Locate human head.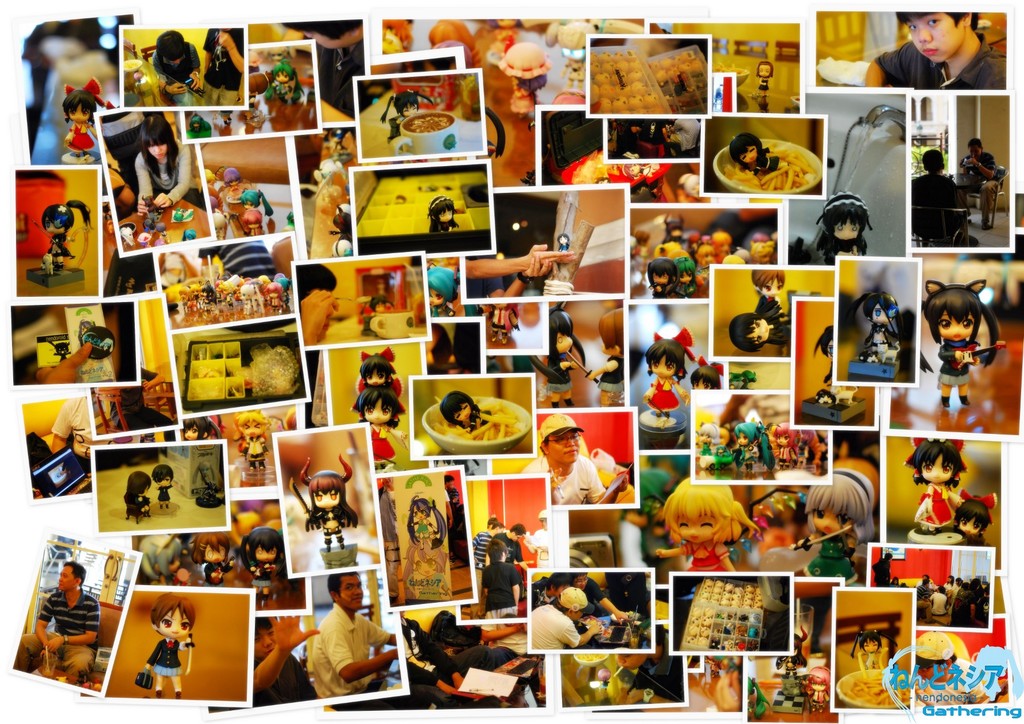
Bounding box: [623, 159, 641, 182].
